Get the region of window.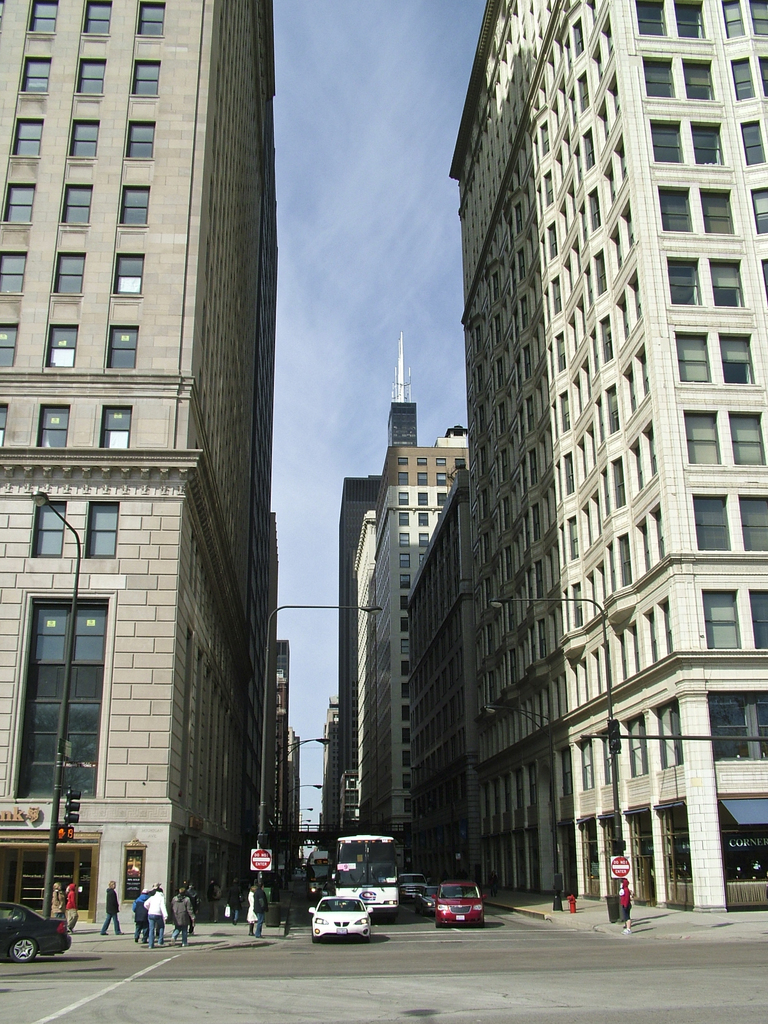
bbox=[573, 732, 595, 790].
